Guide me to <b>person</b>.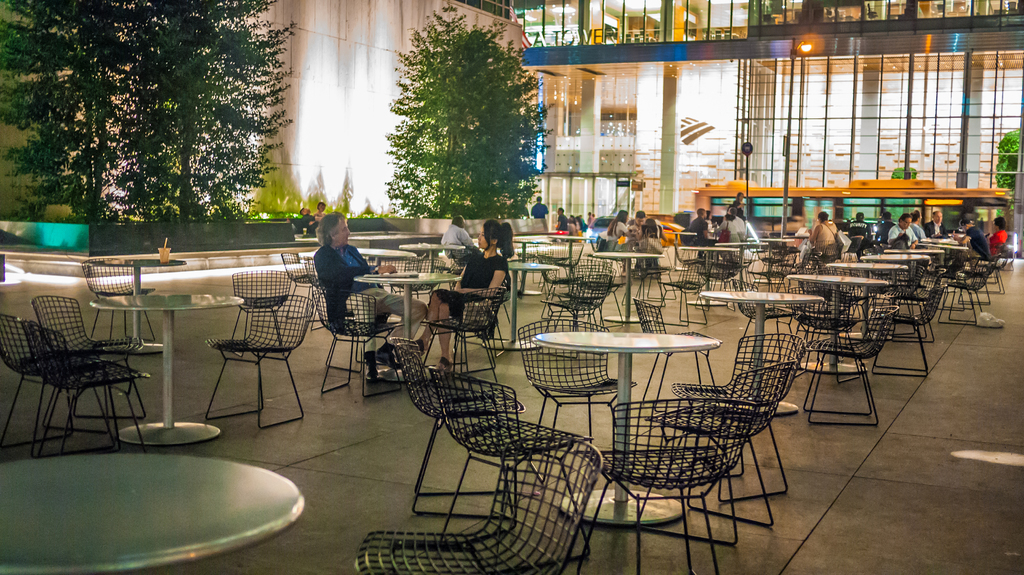
Guidance: x1=727 y1=191 x2=747 y2=223.
